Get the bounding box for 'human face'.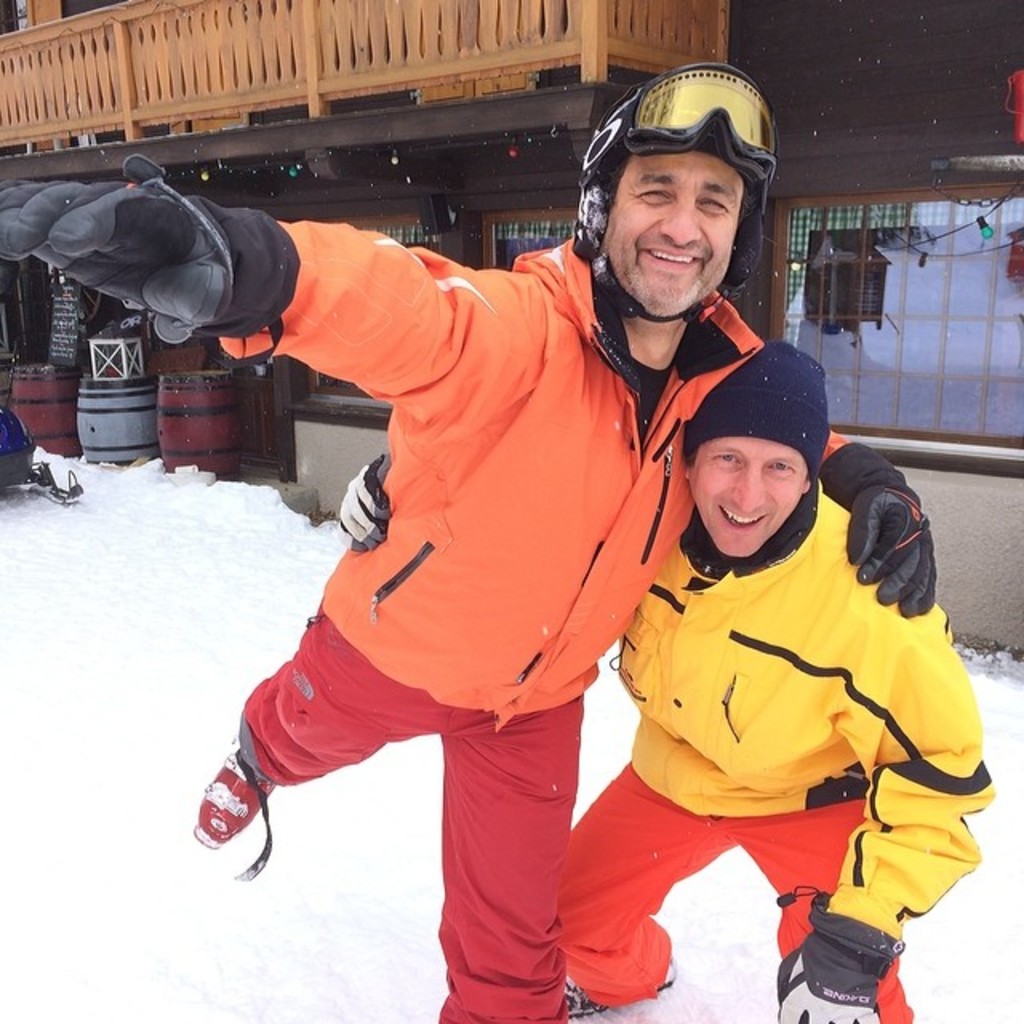
bbox=(690, 424, 808, 555).
